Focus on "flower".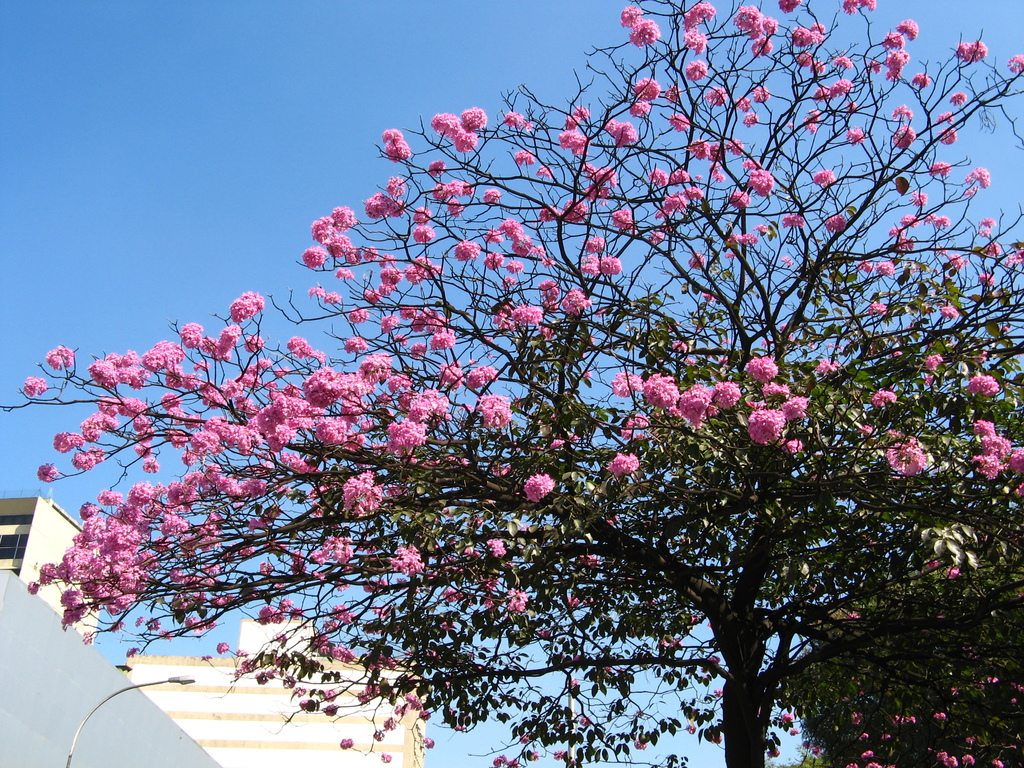
Focused at 751/36/772/57.
